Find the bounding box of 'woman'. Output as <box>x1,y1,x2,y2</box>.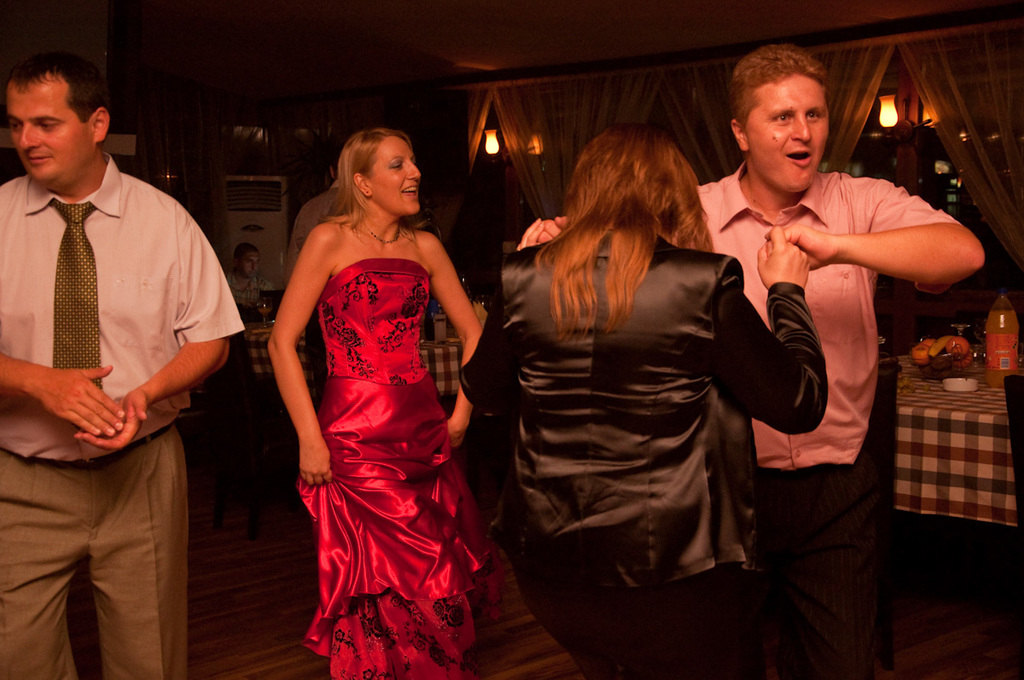
<box>264,123,485,679</box>.
